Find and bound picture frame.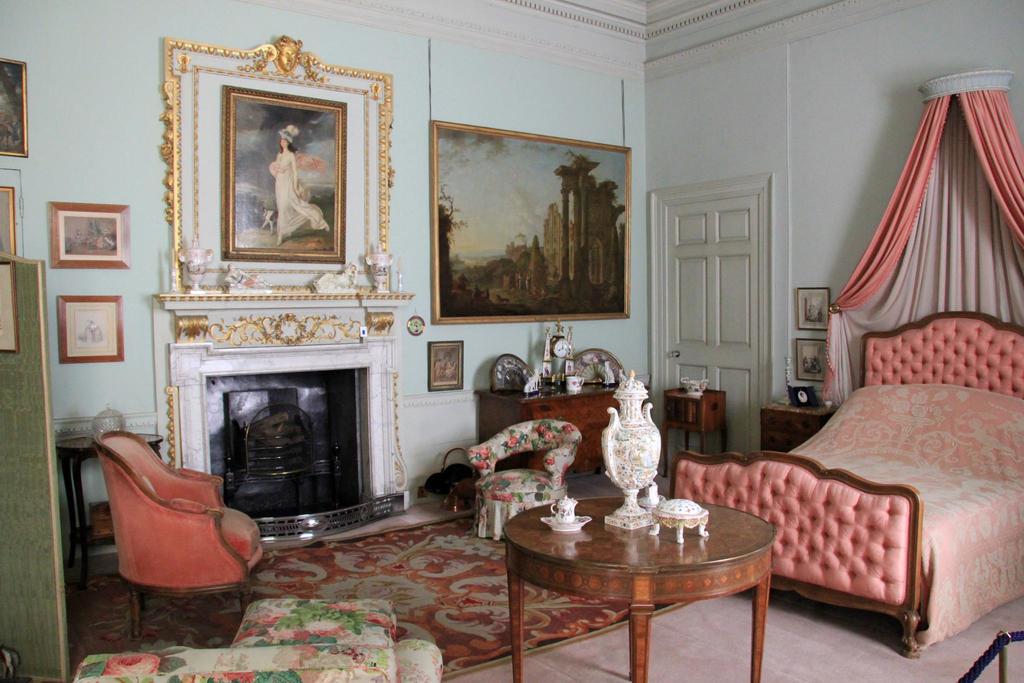
Bound: [0, 56, 29, 164].
